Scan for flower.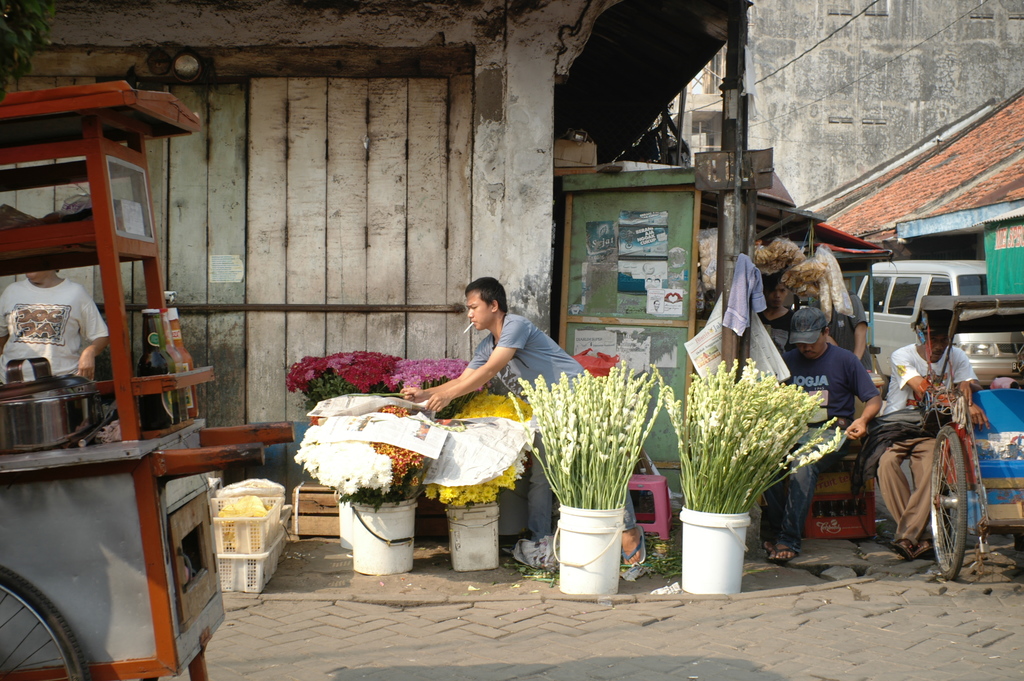
Scan result: x1=425 y1=483 x2=438 y2=502.
